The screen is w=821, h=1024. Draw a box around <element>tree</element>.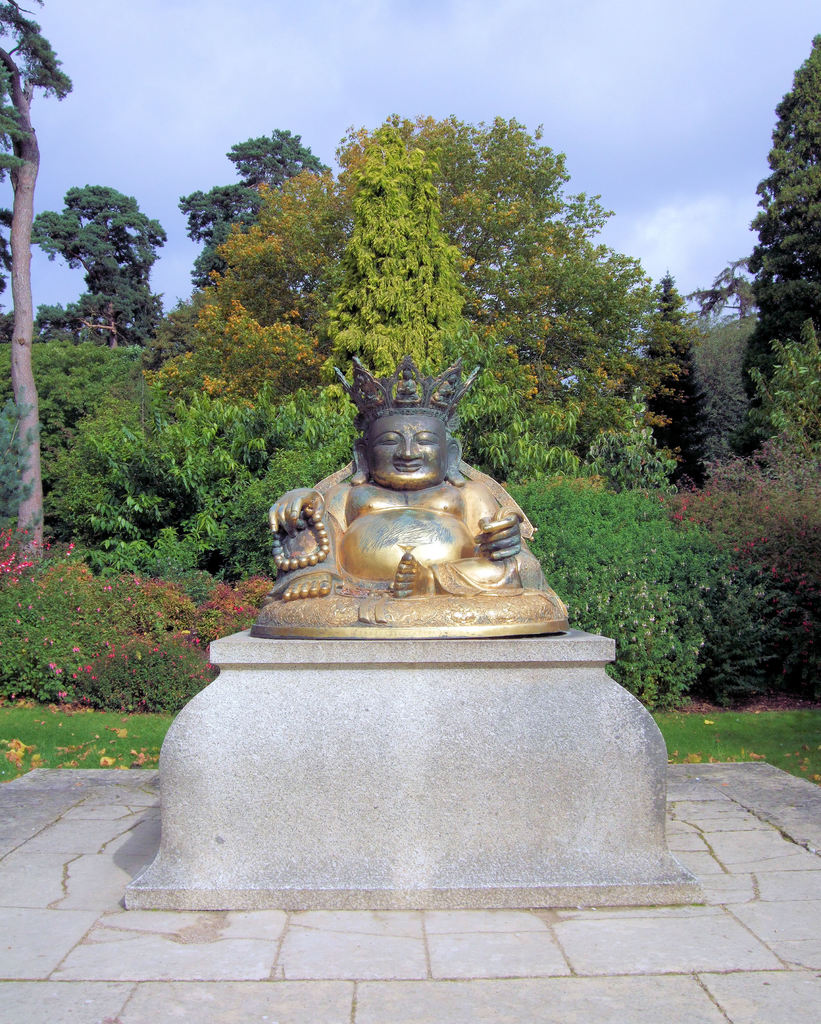
box(622, 275, 717, 467).
